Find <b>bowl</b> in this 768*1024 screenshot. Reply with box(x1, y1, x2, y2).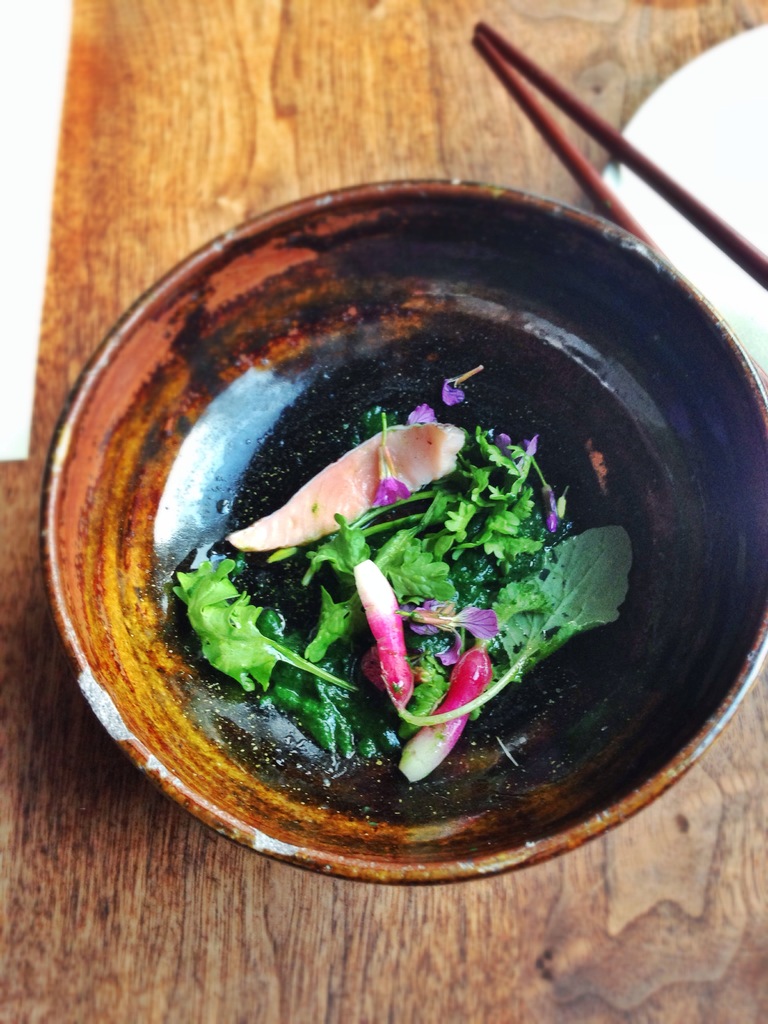
box(38, 175, 767, 898).
